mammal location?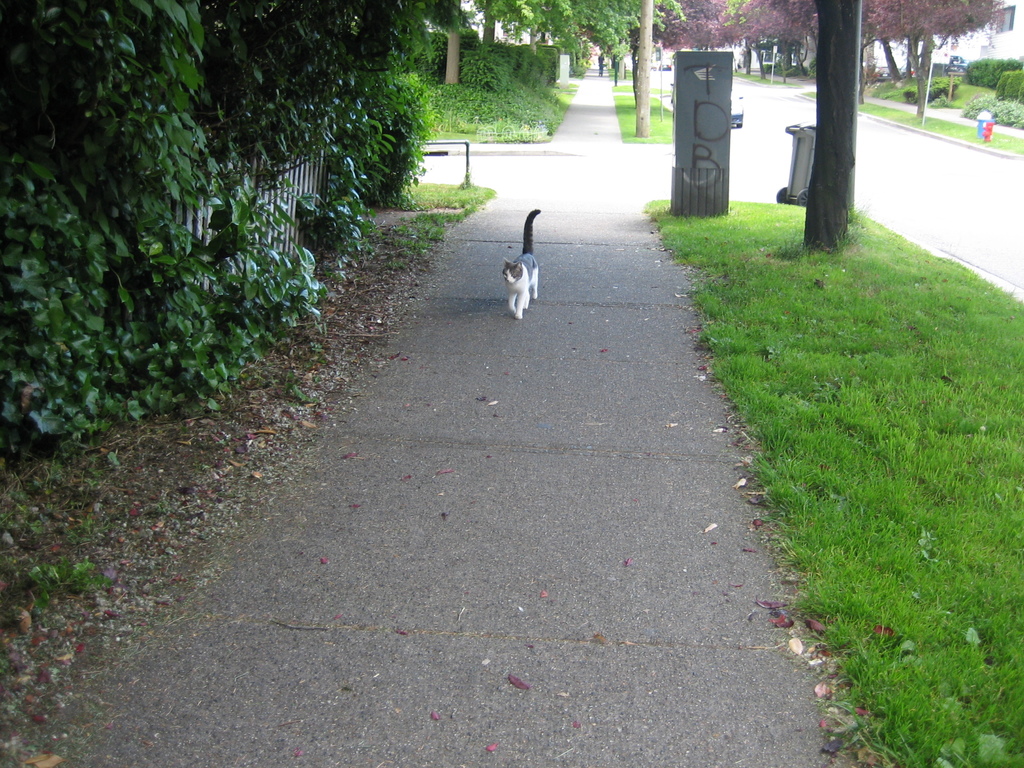
(495, 211, 557, 314)
